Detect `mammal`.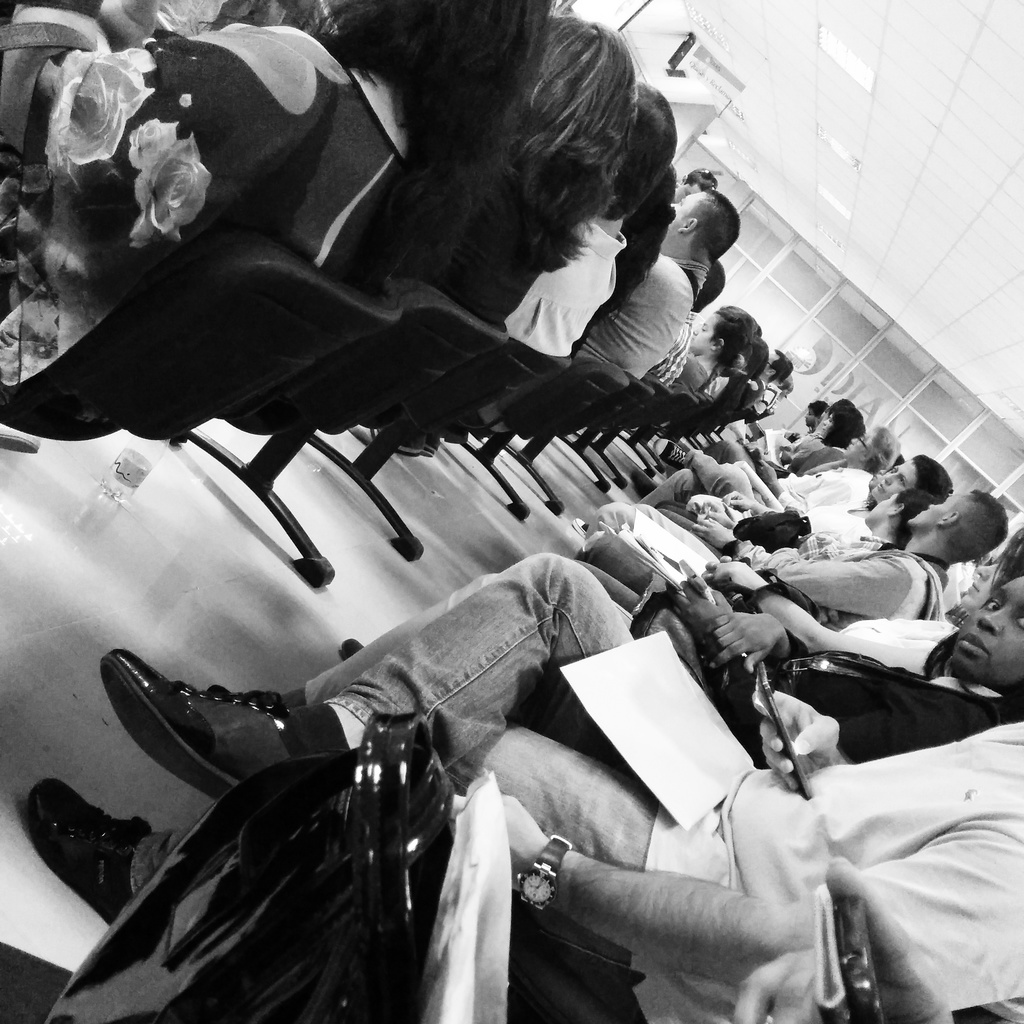
Detected at [x1=641, y1=258, x2=731, y2=385].
